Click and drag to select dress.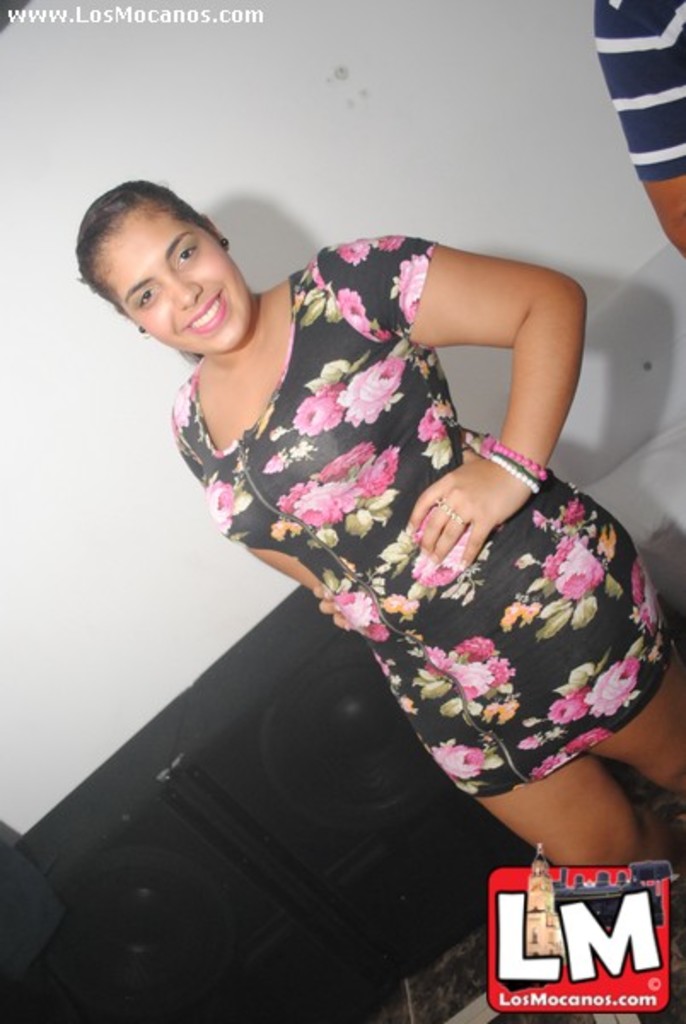
Selection: <box>171,242,672,802</box>.
